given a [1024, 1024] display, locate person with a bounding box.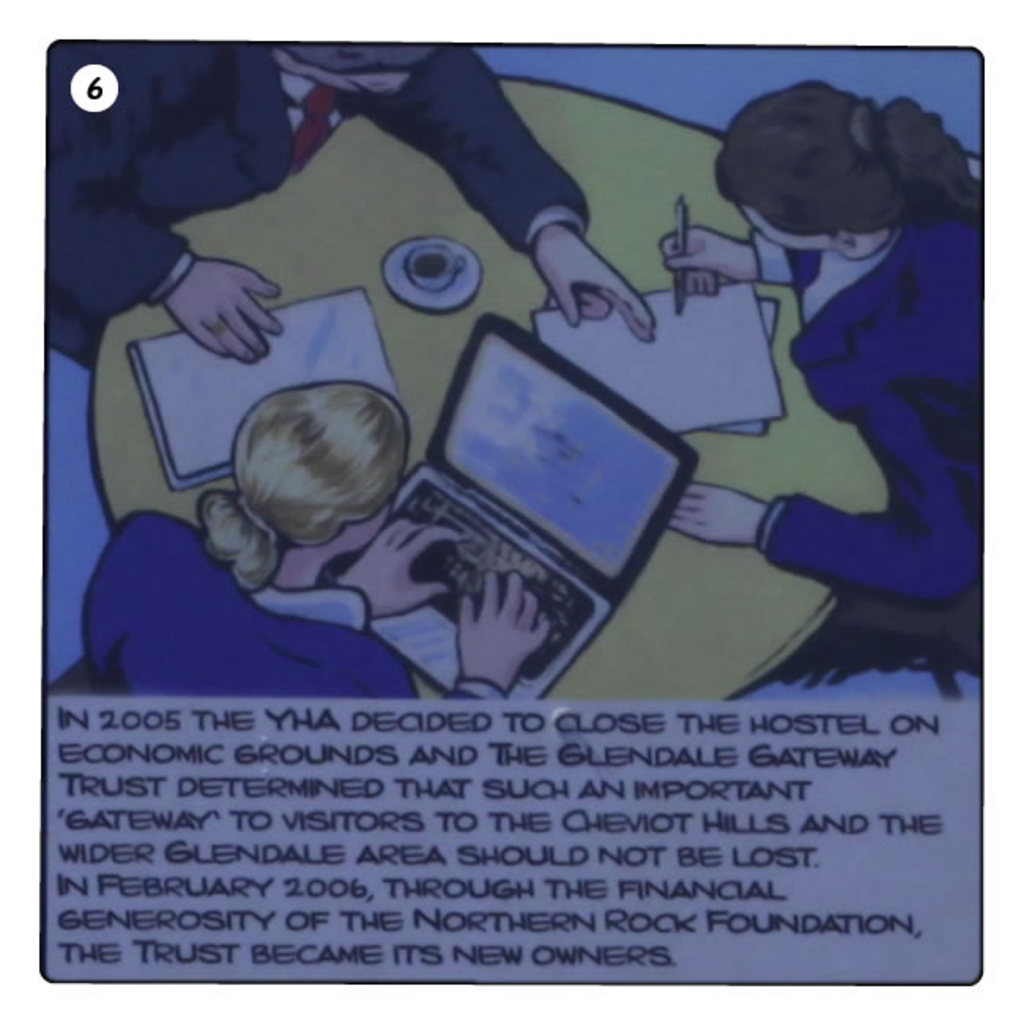
Located: 666,71,985,603.
